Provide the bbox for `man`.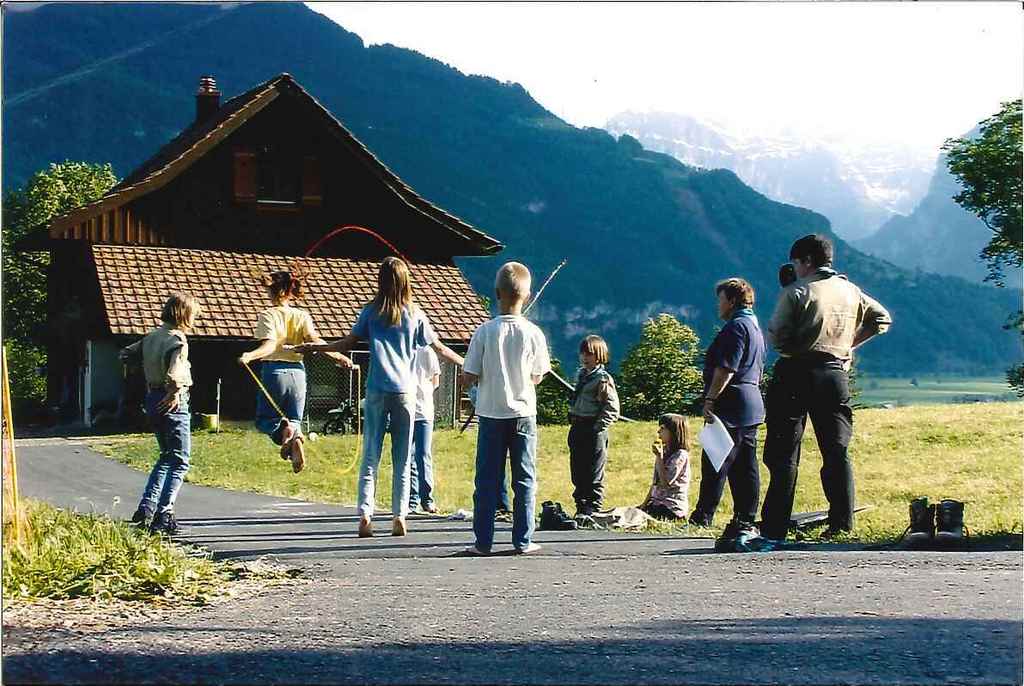
<box>750,232,898,539</box>.
